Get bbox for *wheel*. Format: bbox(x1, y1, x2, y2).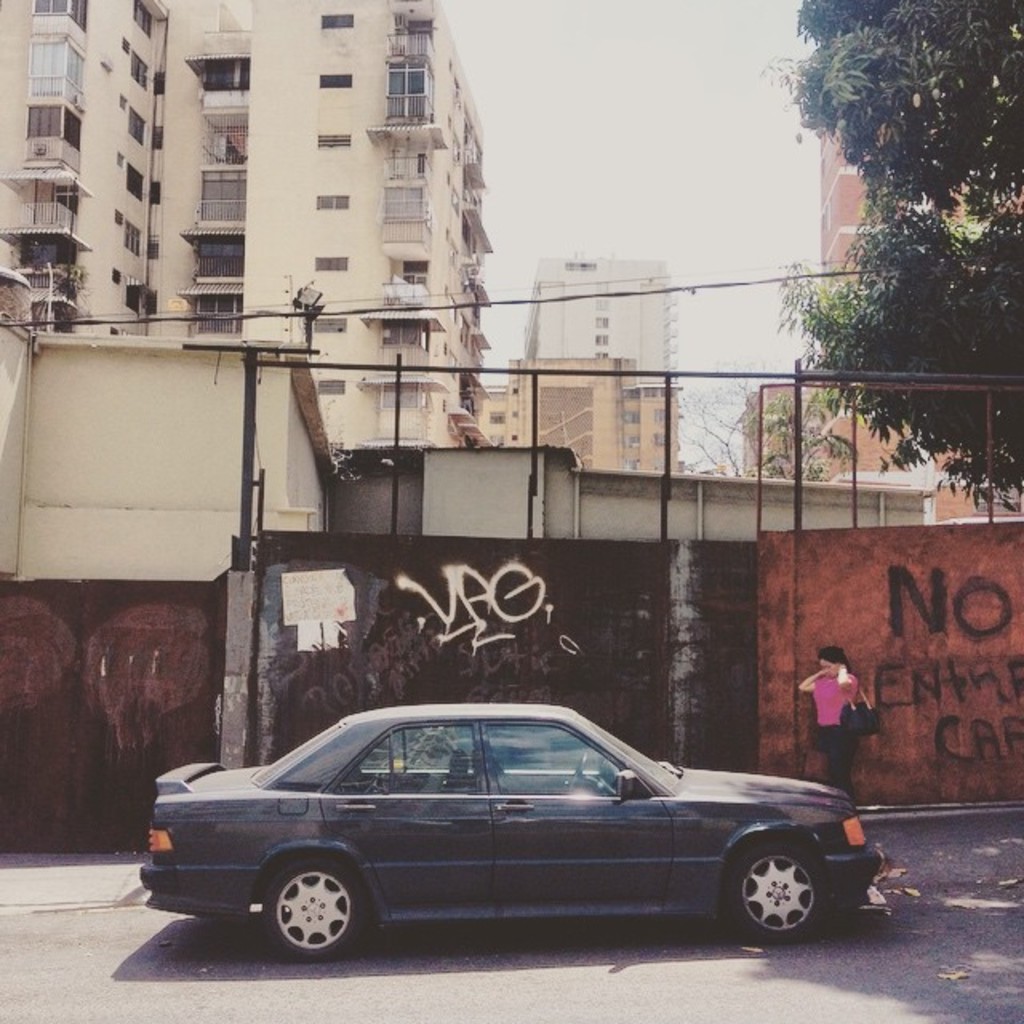
bbox(720, 834, 830, 947).
